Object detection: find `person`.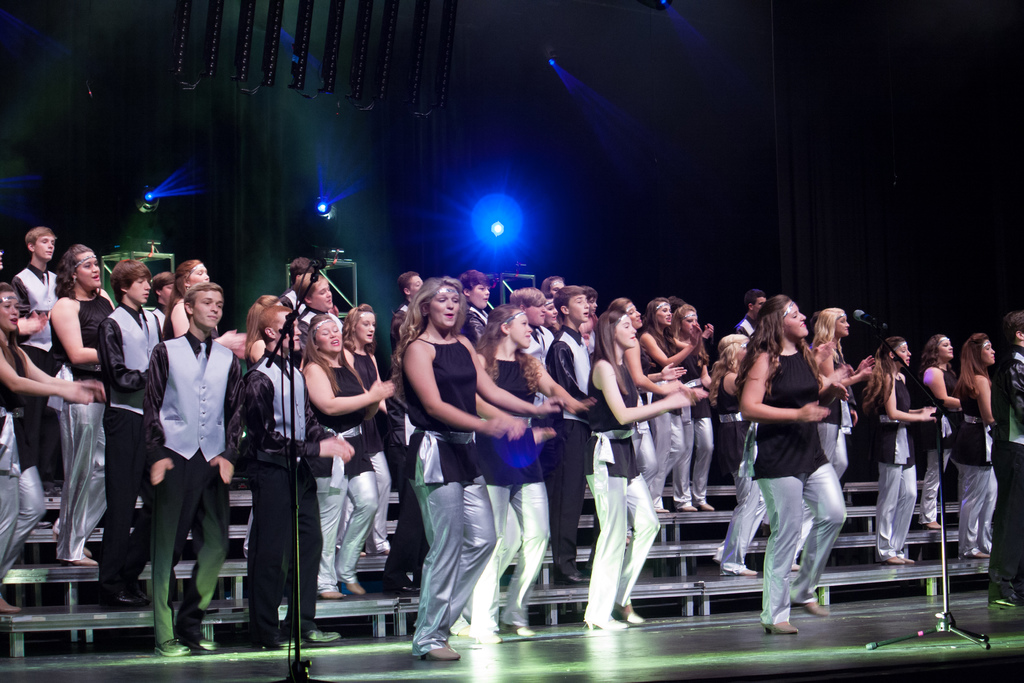
(396,274,568,663).
